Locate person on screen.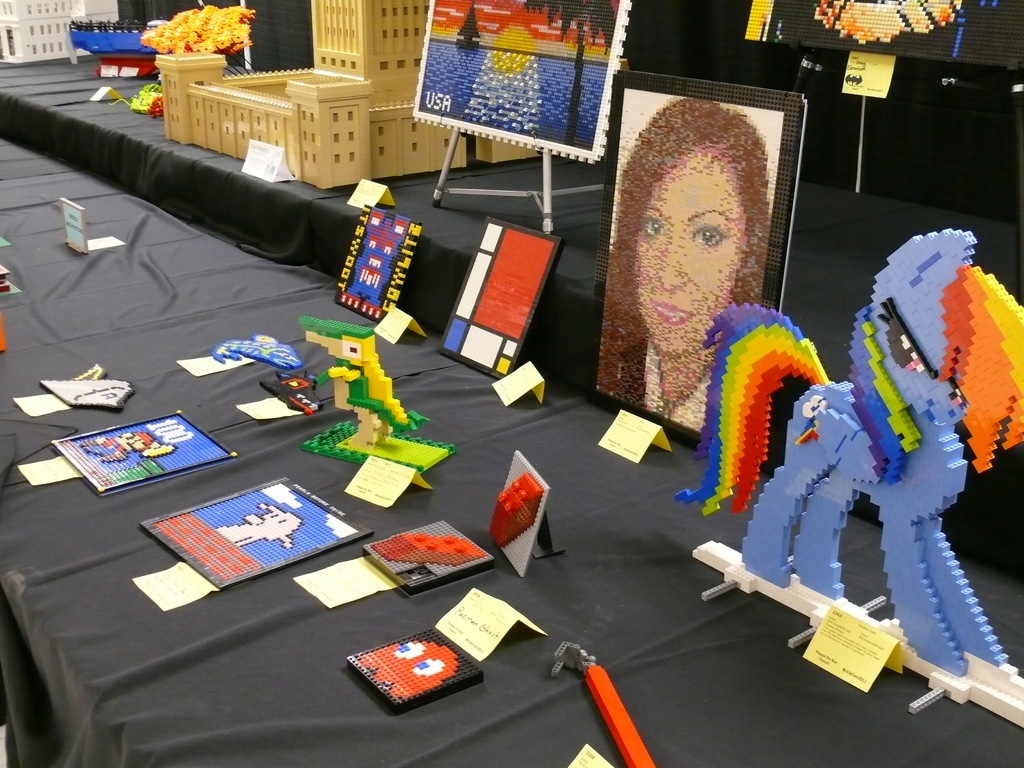
On screen at box(602, 95, 762, 424).
